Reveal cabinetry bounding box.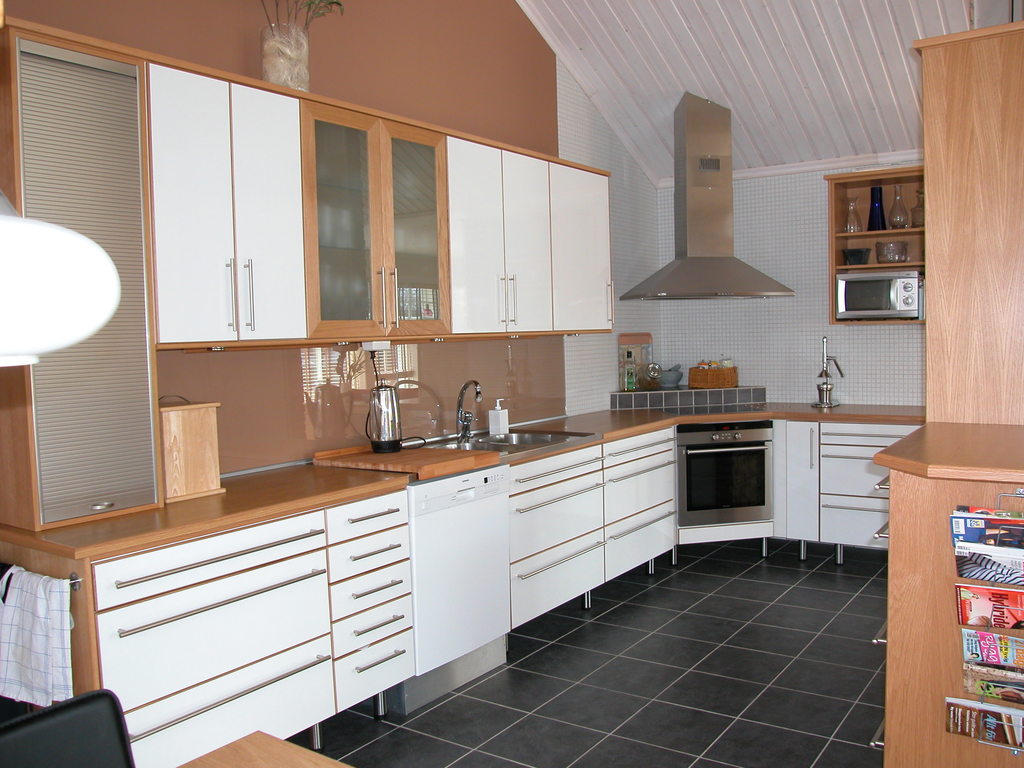
Revealed: l=87, t=479, r=419, b=767.
